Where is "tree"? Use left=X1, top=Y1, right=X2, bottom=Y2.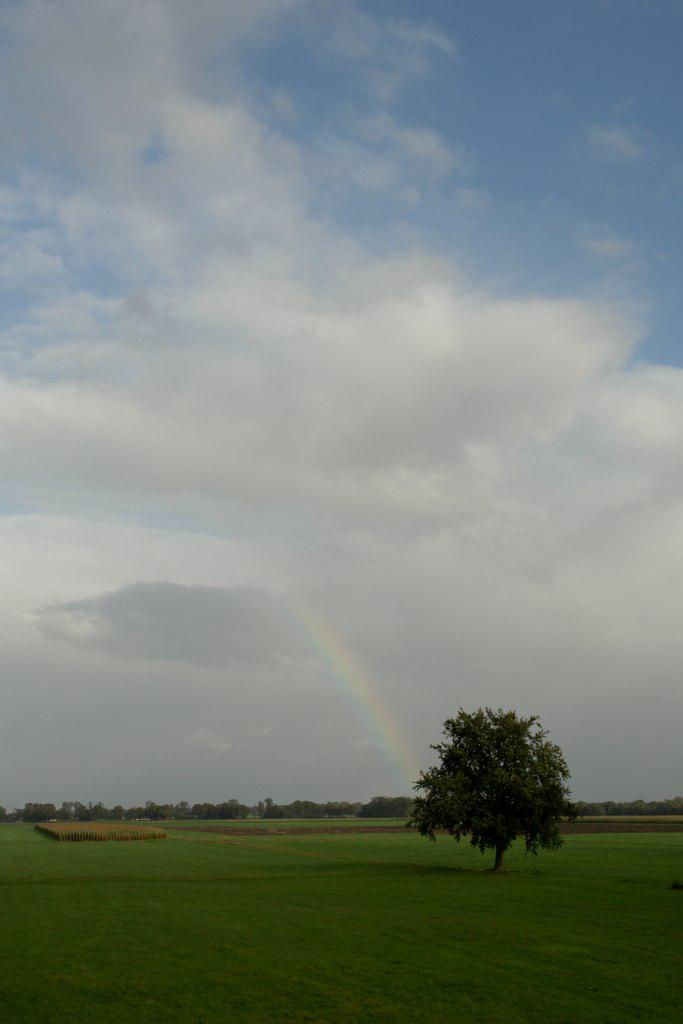
left=407, top=703, right=590, bottom=875.
